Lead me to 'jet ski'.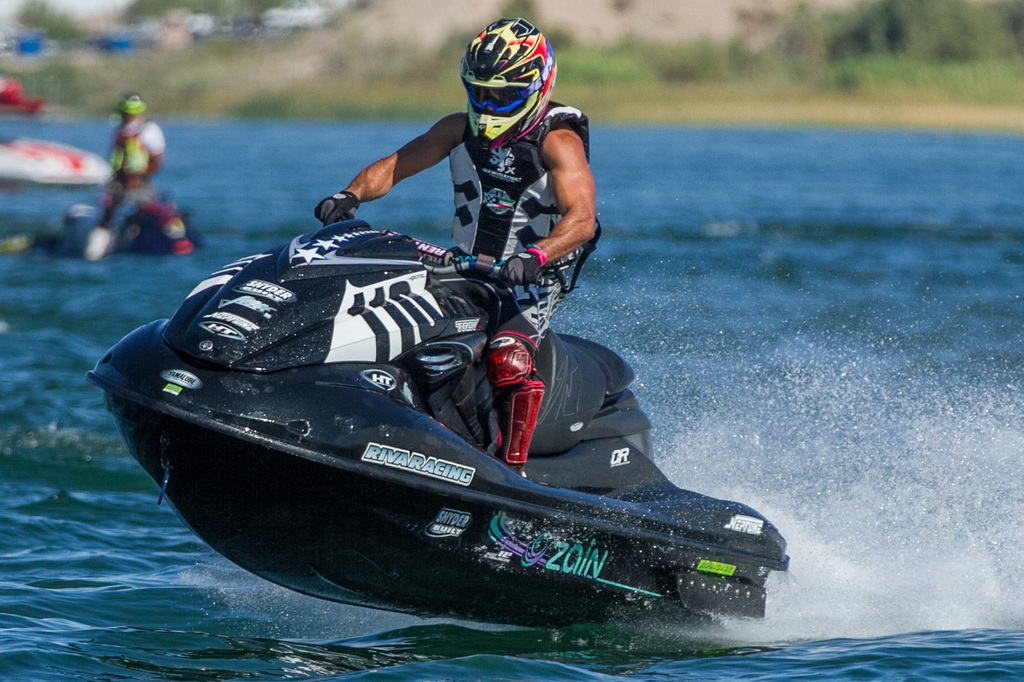
Lead to (x1=85, y1=210, x2=794, y2=636).
